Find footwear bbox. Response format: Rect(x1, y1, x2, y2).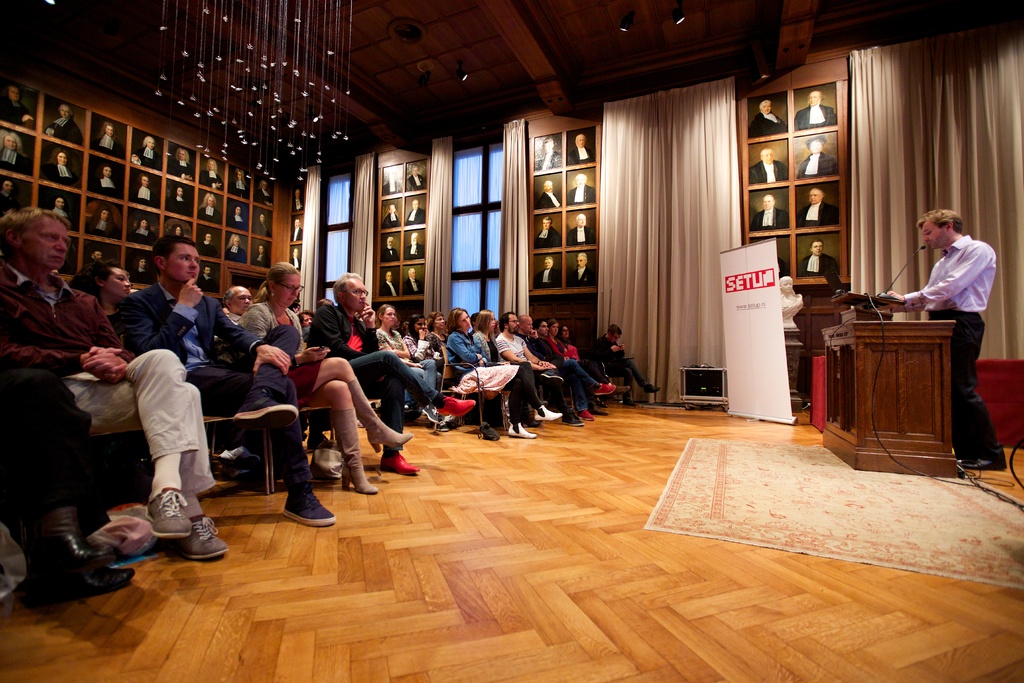
Rect(168, 511, 230, 563).
